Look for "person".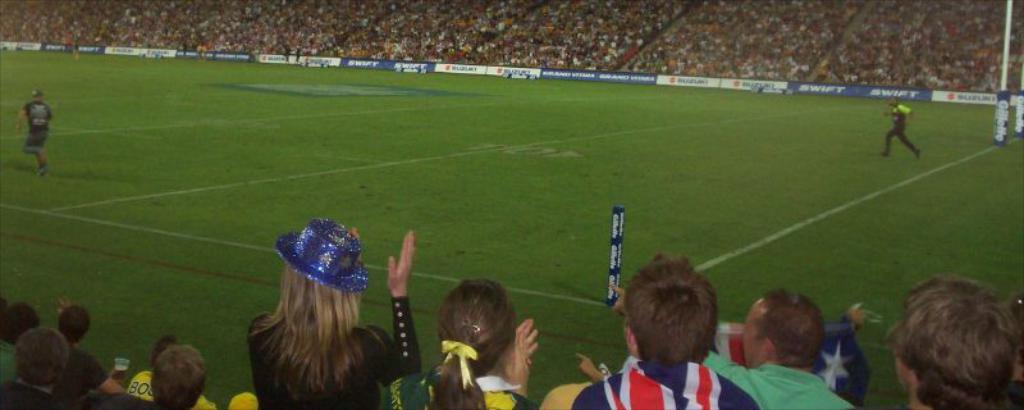
Found: bbox=(438, 282, 530, 405).
